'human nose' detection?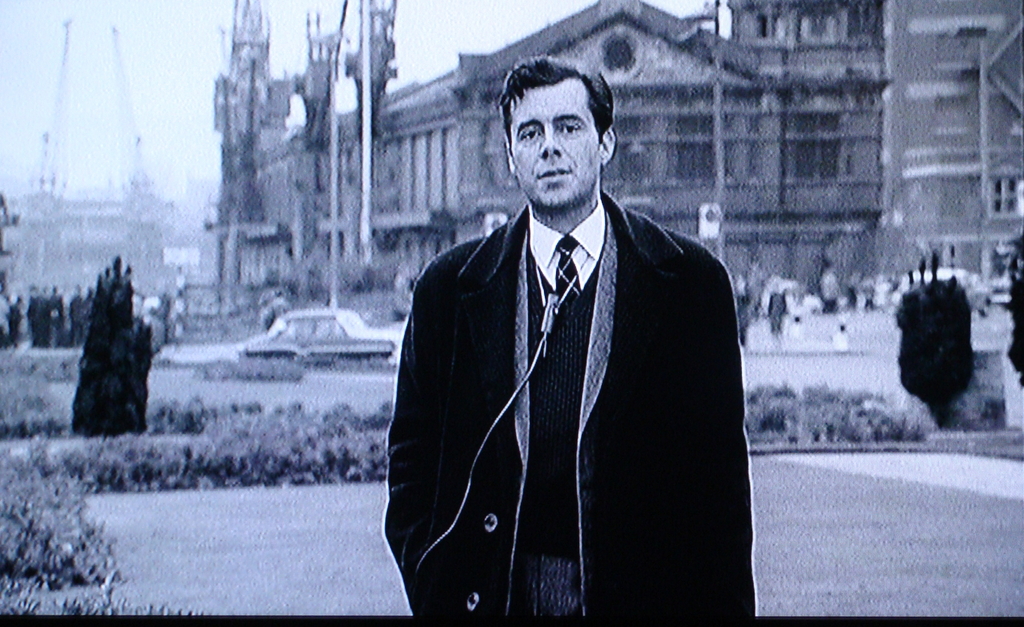
539, 124, 560, 162
